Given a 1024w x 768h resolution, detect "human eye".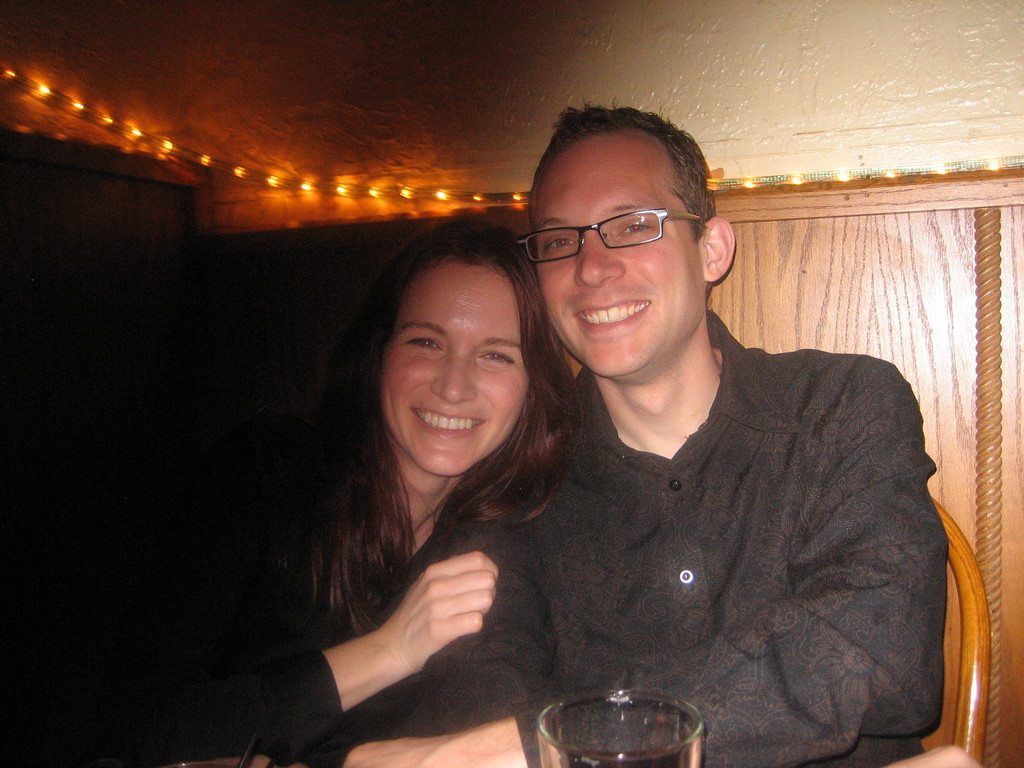
bbox=(543, 239, 580, 252).
